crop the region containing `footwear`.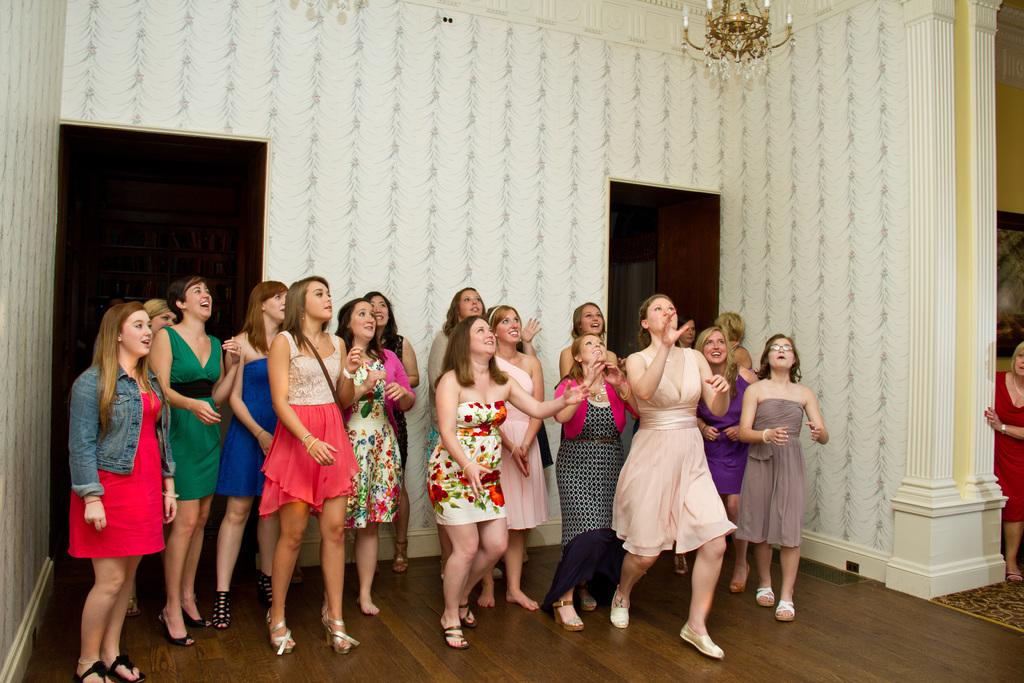
Crop region: {"left": 321, "top": 605, "right": 362, "bottom": 654}.
